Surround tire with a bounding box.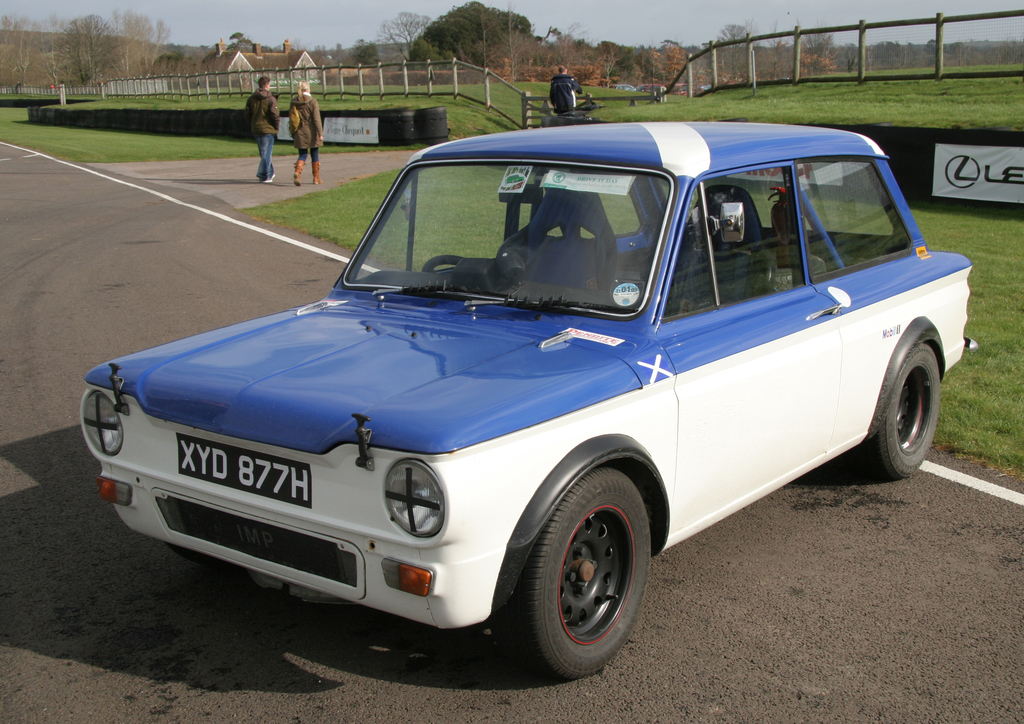
<bbox>536, 476, 654, 673</bbox>.
